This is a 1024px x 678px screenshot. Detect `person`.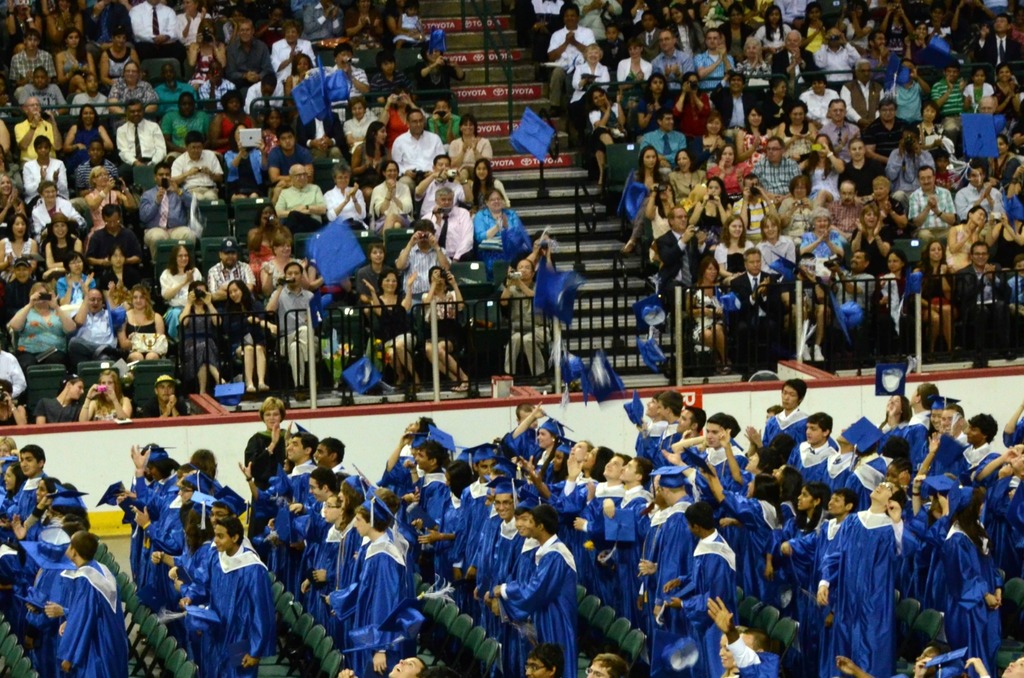
[x1=273, y1=129, x2=321, y2=184].
